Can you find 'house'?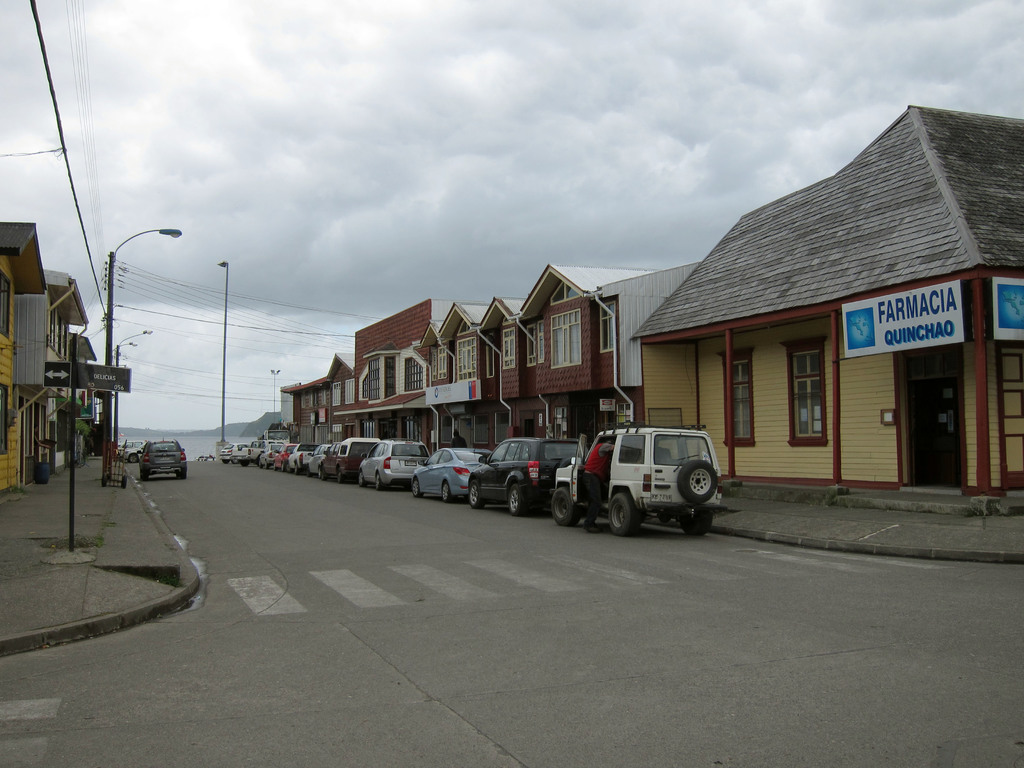
Yes, bounding box: {"left": 476, "top": 300, "right": 529, "bottom": 454}.
